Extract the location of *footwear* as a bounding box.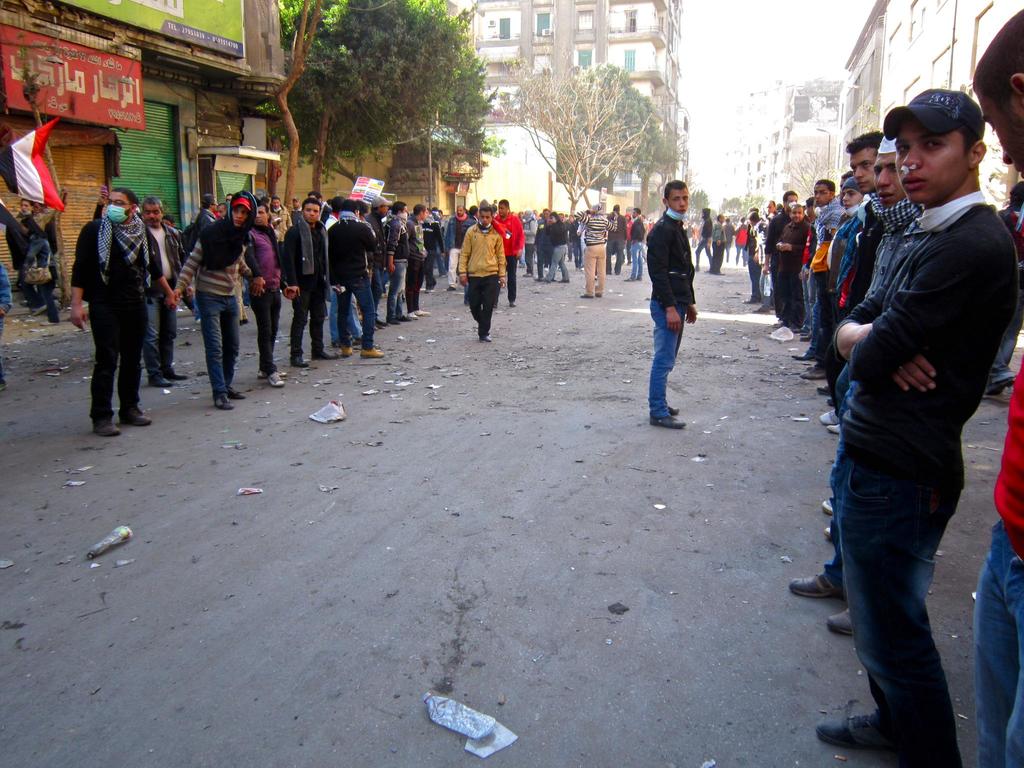
region(257, 371, 263, 377).
